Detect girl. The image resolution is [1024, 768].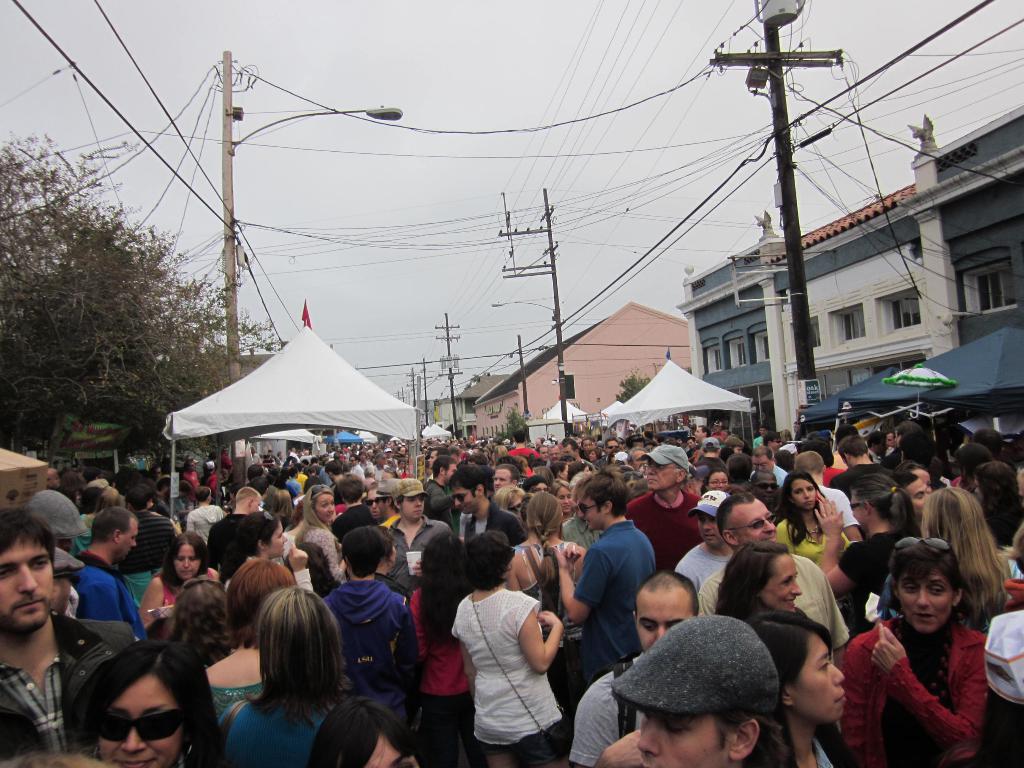
x1=778 y1=470 x2=851 y2=570.
